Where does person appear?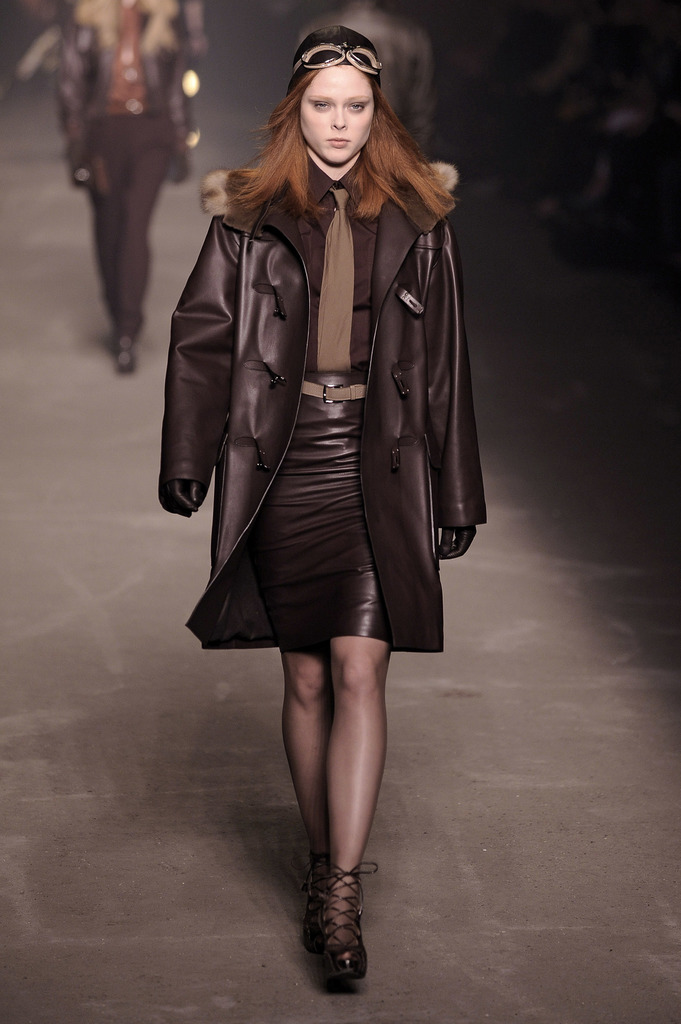
Appears at BBox(20, 0, 209, 376).
